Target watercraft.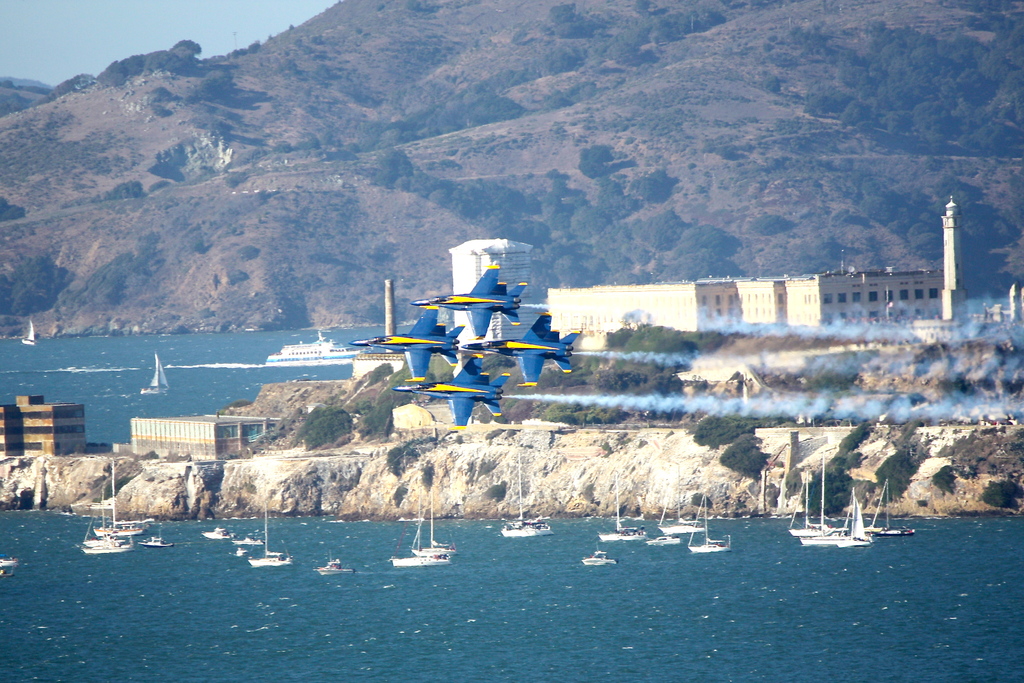
Target region: (418, 483, 451, 553).
